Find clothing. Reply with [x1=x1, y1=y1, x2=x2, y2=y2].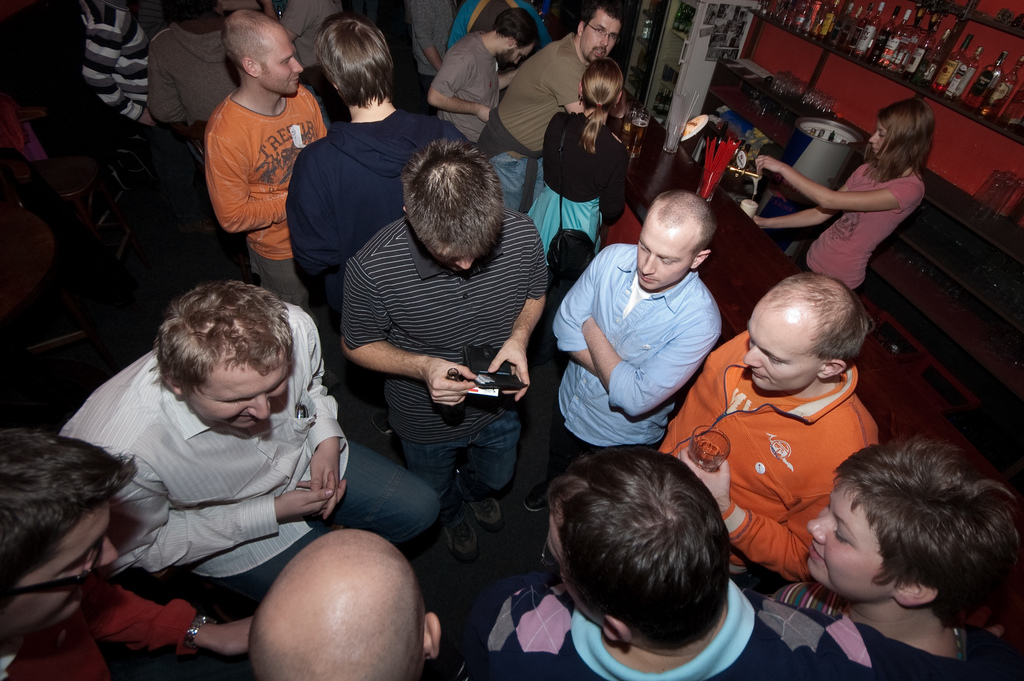
[x1=430, y1=33, x2=497, y2=144].
